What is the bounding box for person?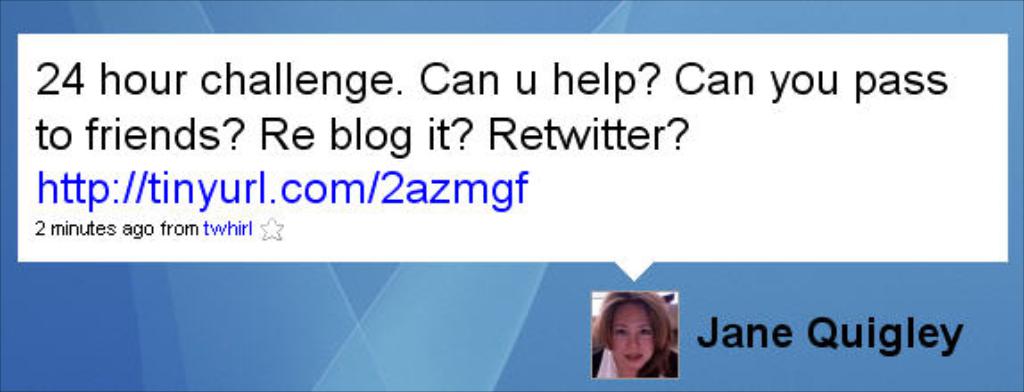
pyautogui.locateOnScreen(583, 283, 687, 391).
